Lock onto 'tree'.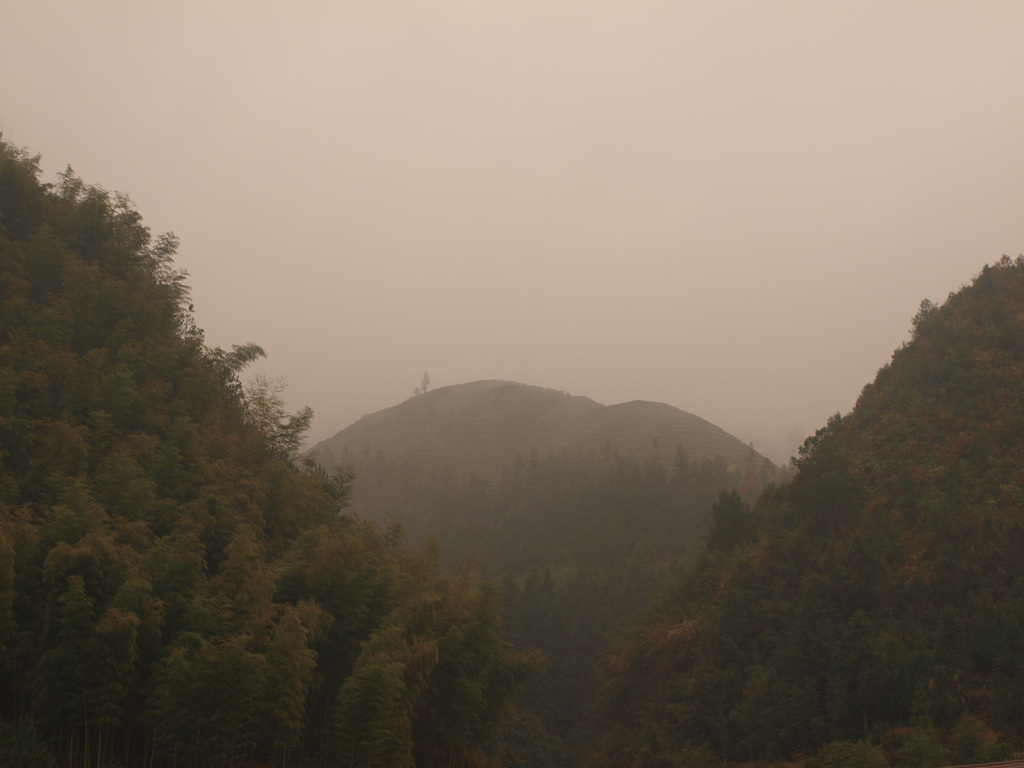
Locked: region(75, 602, 143, 767).
